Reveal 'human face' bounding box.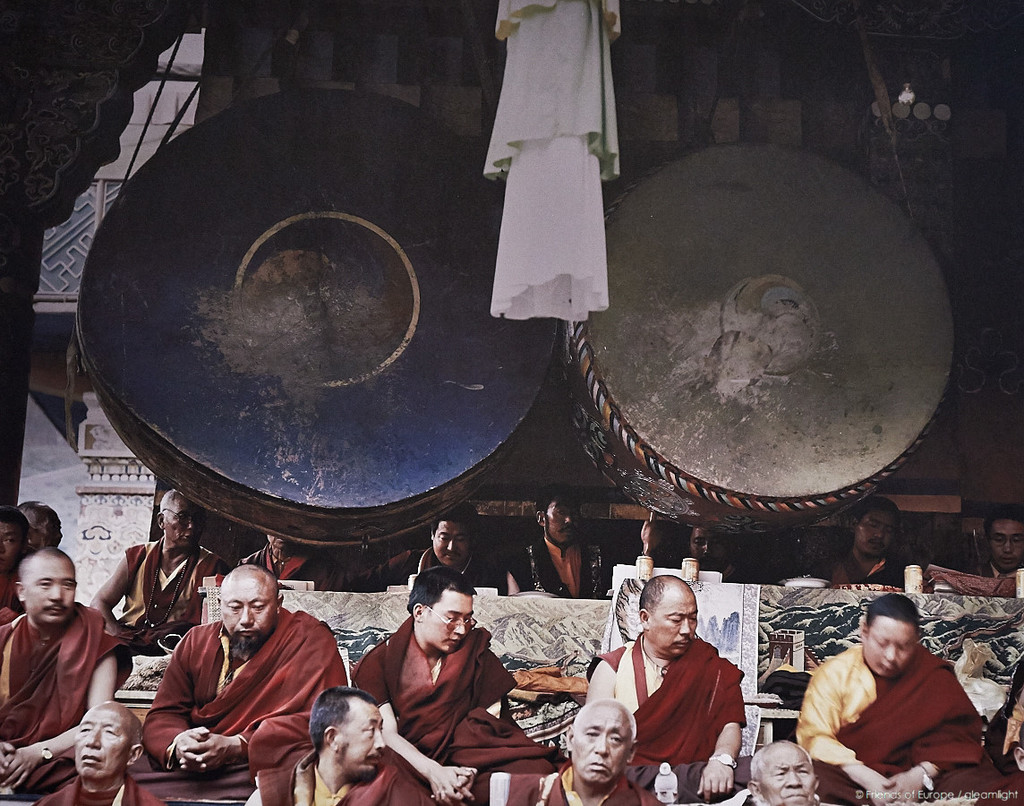
Revealed: 160, 486, 209, 558.
